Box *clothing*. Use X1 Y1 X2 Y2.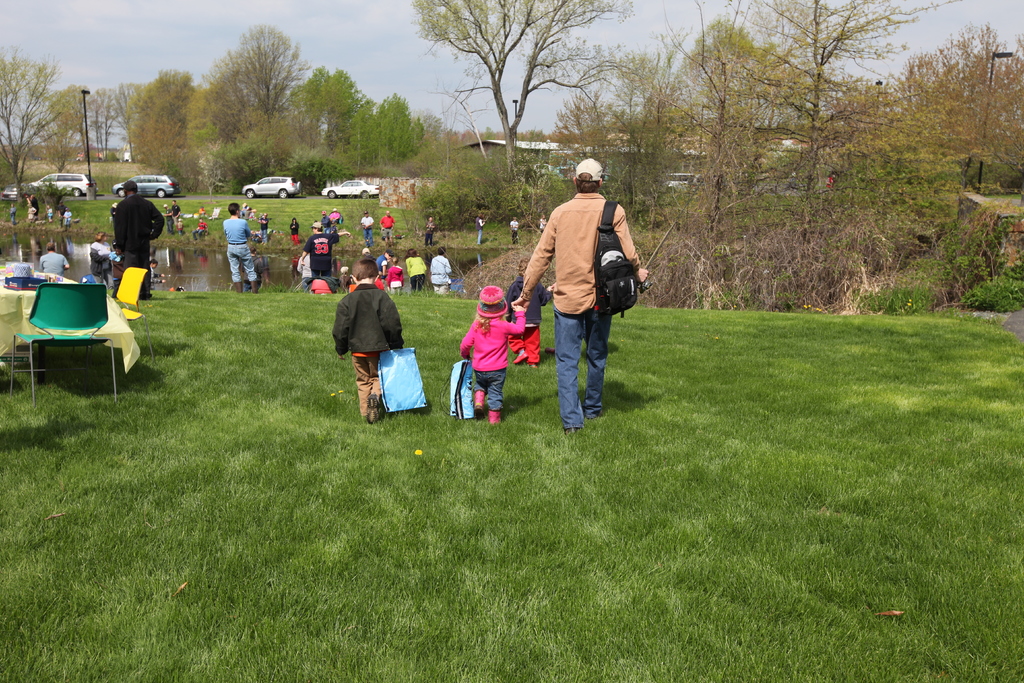
458 289 531 401.
